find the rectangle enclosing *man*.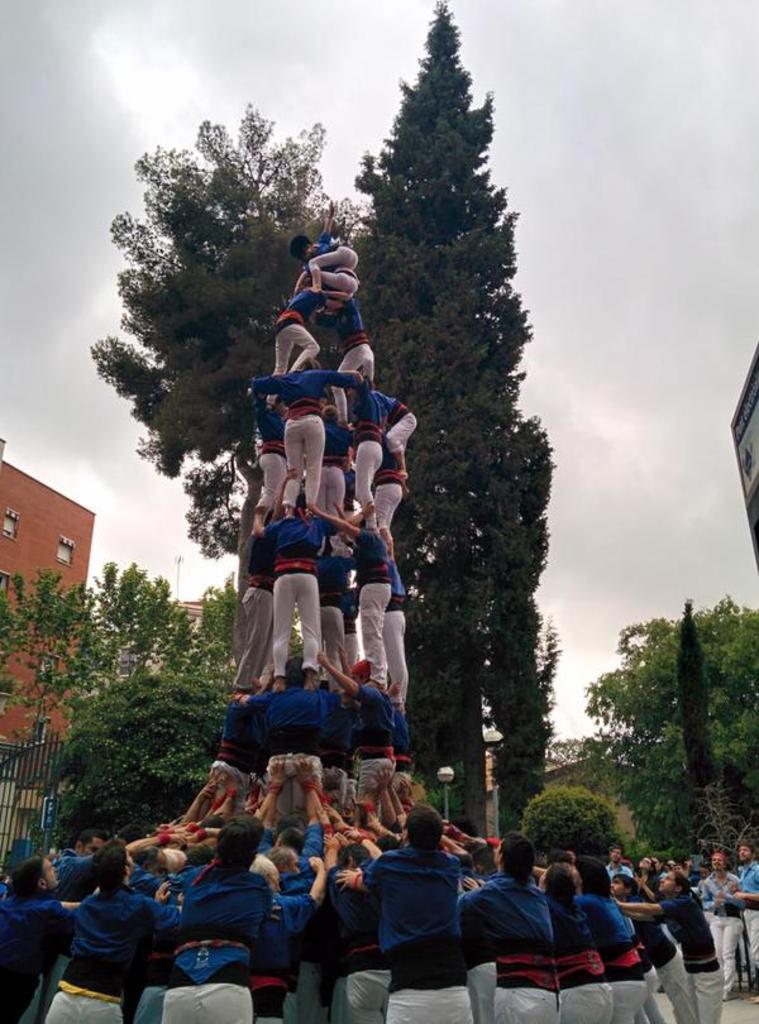
left=315, top=406, right=354, bottom=520.
